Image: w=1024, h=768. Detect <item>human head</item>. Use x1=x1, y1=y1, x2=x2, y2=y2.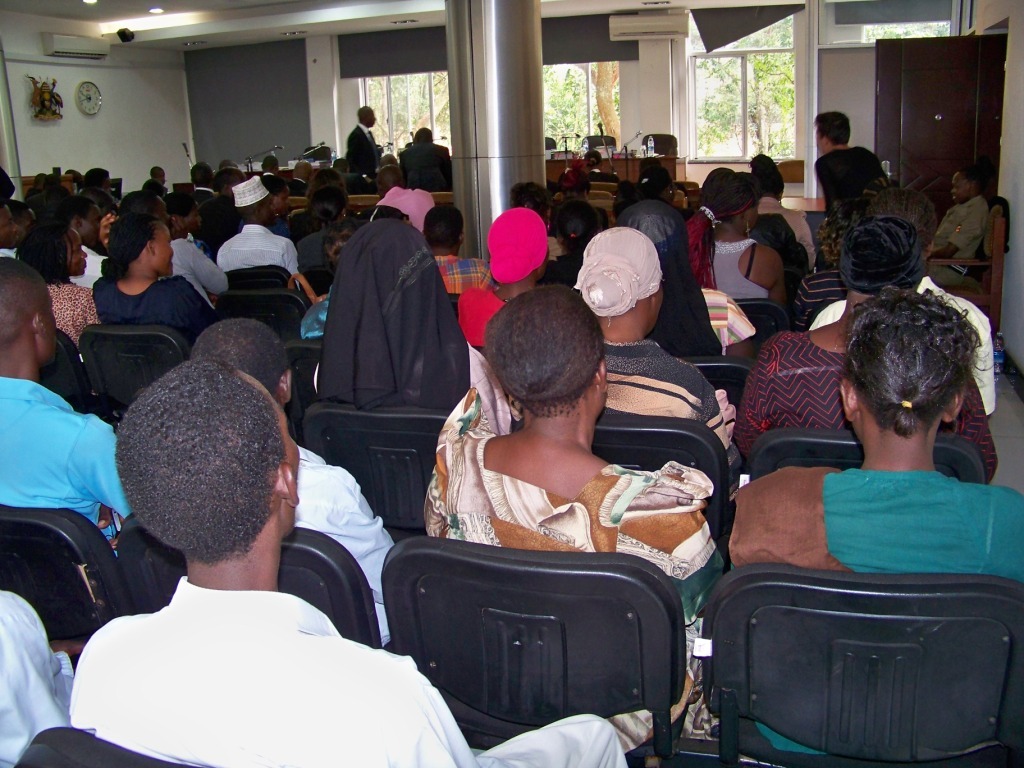
x1=192, y1=163, x2=215, y2=191.
